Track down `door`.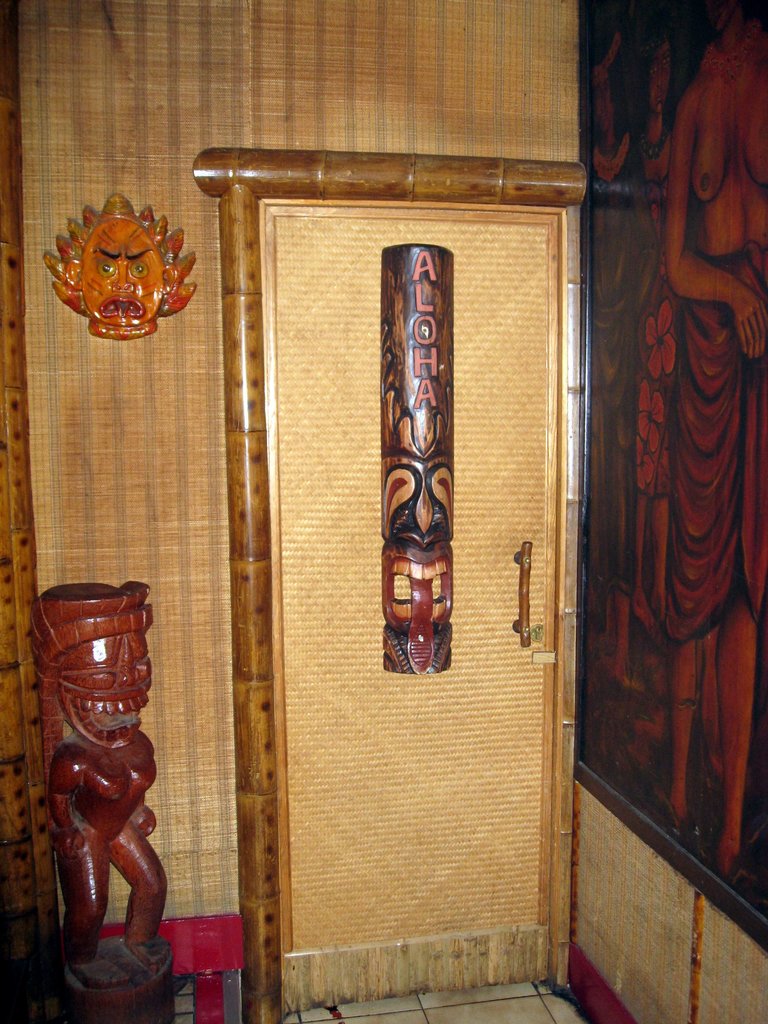
Tracked to locate(184, 153, 582, 1023).
